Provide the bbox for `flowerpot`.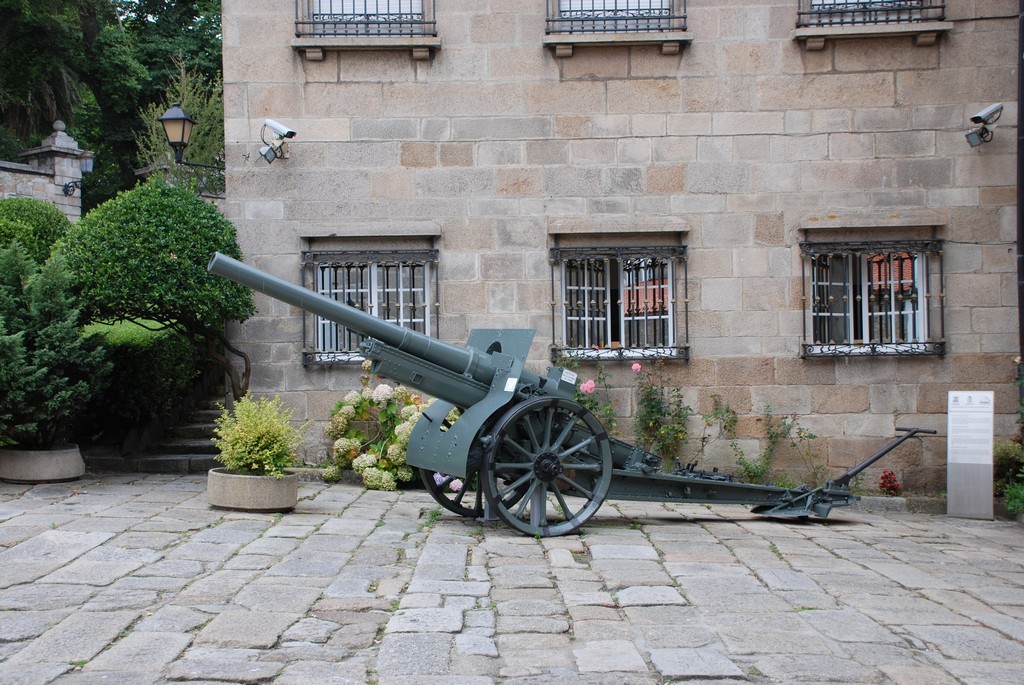
bbox=(208, 468, 301, 517).
